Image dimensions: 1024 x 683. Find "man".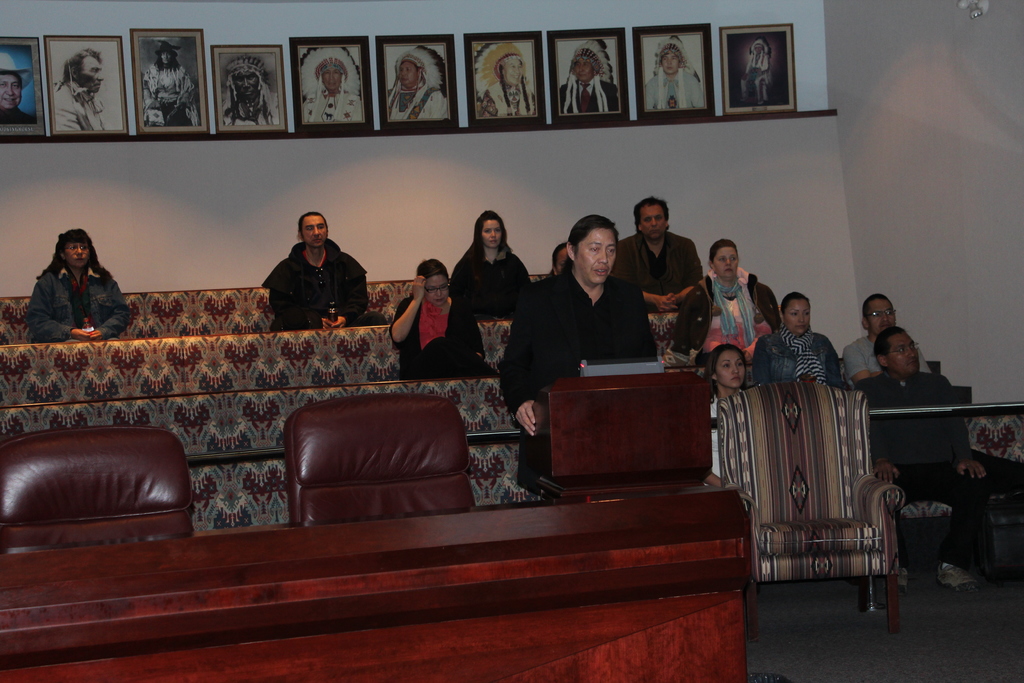
{"x1": 48, "y1": 47, "x2": 111, "y2": 135}.
